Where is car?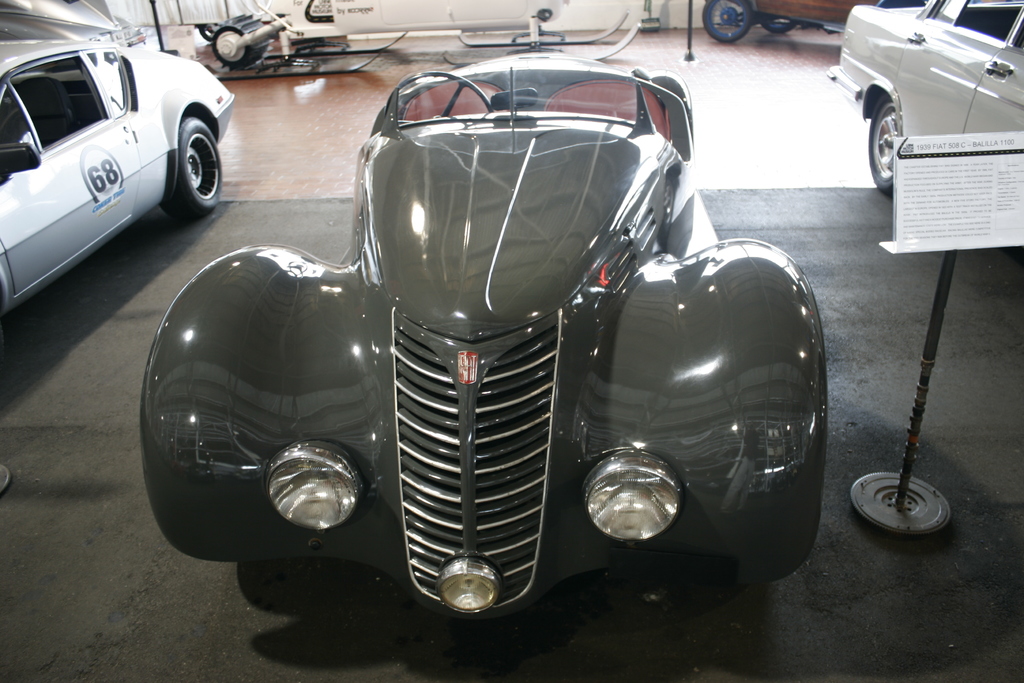
box=[140, 49, 831, 614].
